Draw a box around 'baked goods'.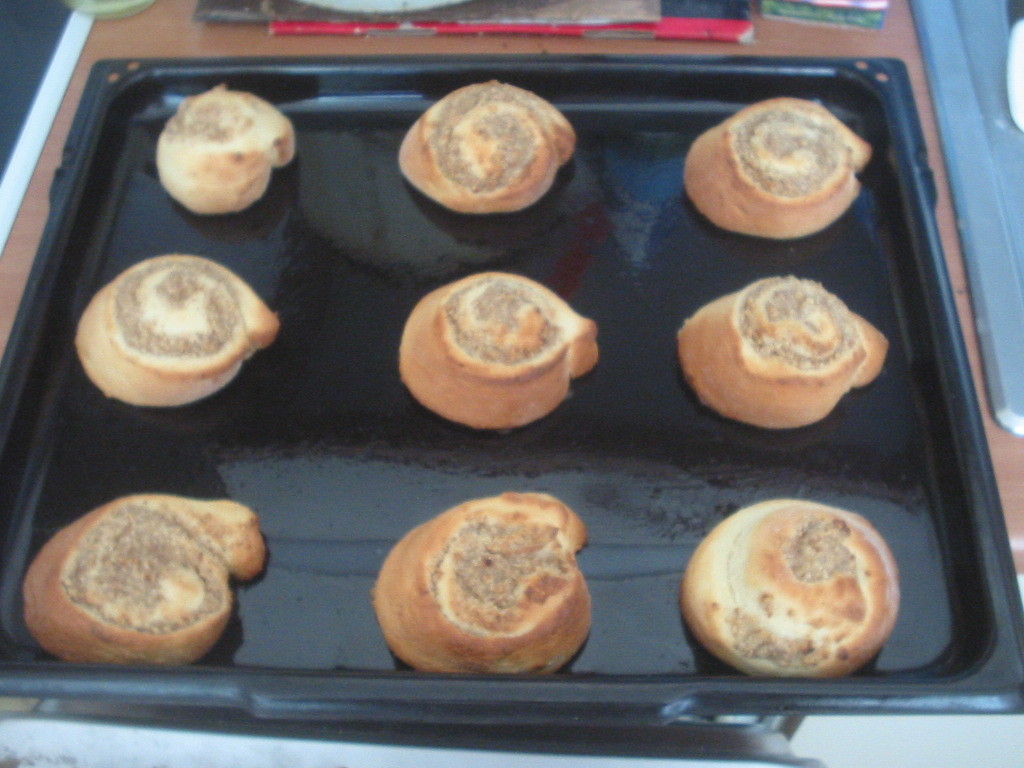
{"left": 395, "top": 269, "right": 603, "bottom": 430}.
